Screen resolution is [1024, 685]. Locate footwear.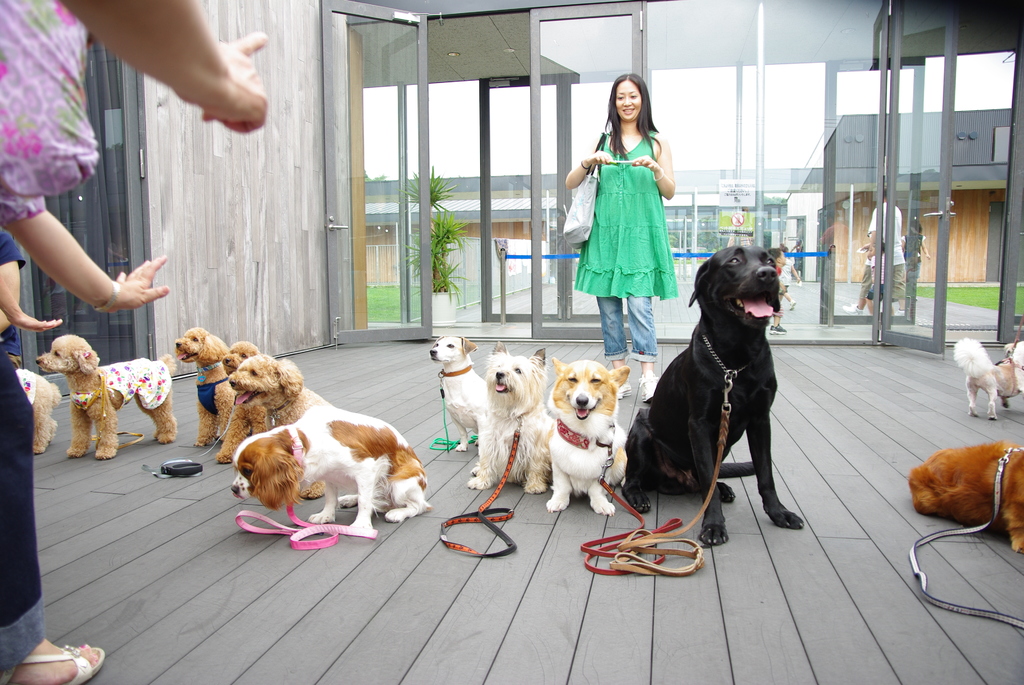
crop(620, 379, 633, 402).
